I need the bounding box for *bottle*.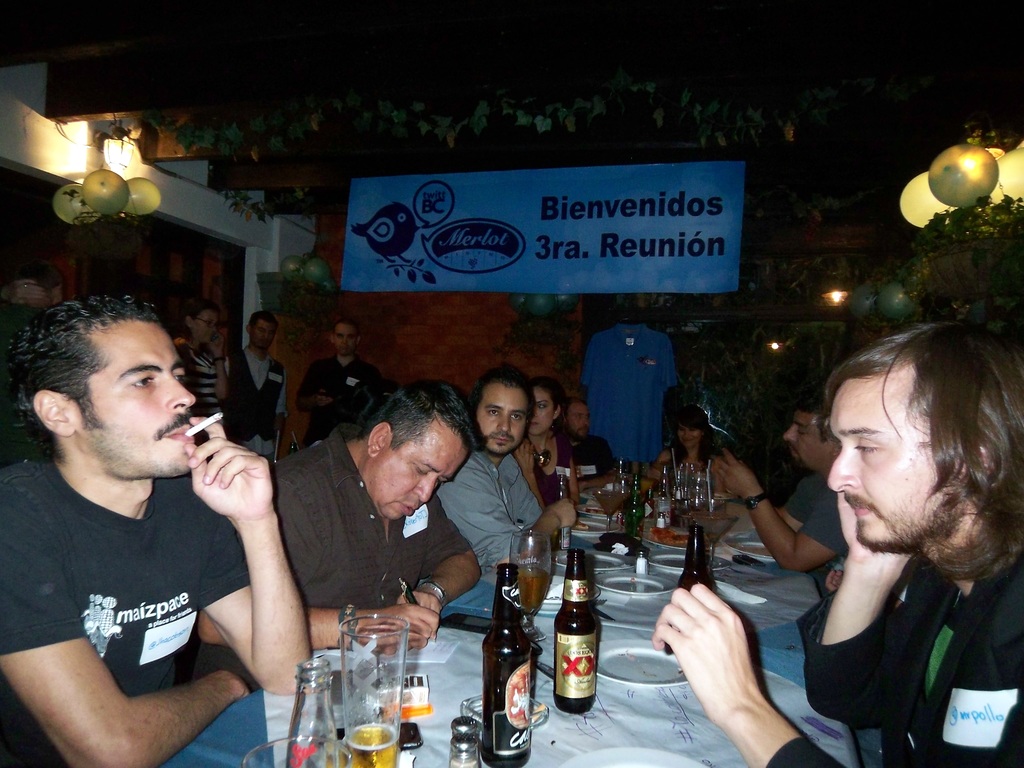
Here it is: (x1=289, y1=655, x2=361, y2=767).
